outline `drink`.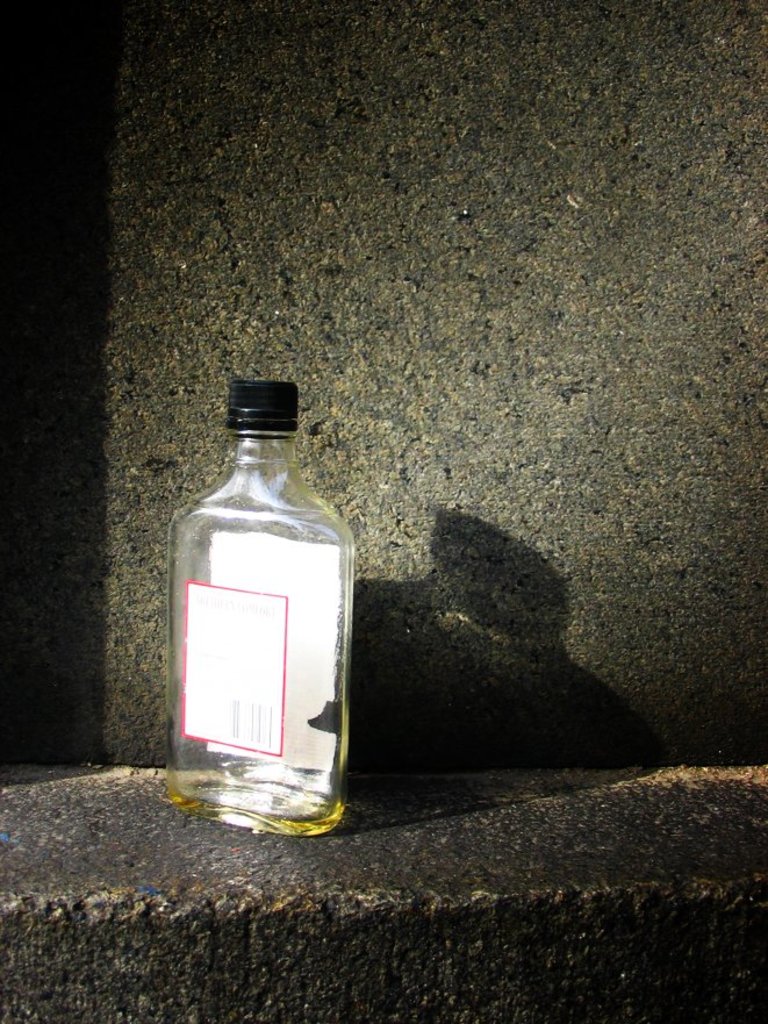
Outline: rect(135, 336, 340, 826).
